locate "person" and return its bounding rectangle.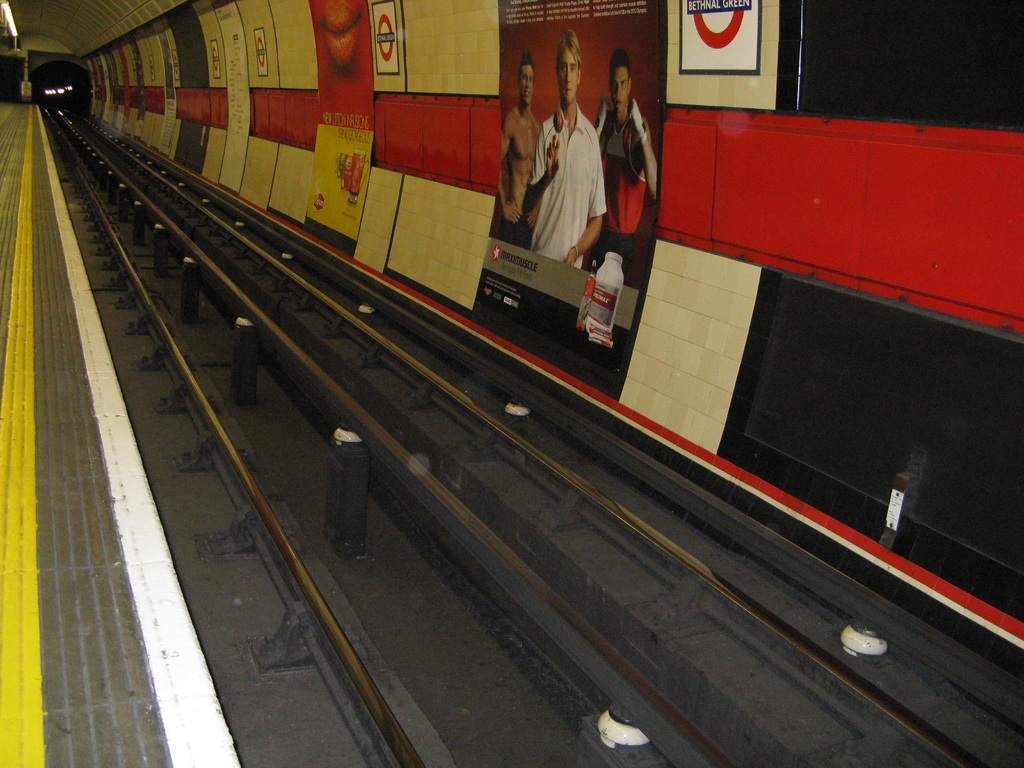
[515,53,631,292].
